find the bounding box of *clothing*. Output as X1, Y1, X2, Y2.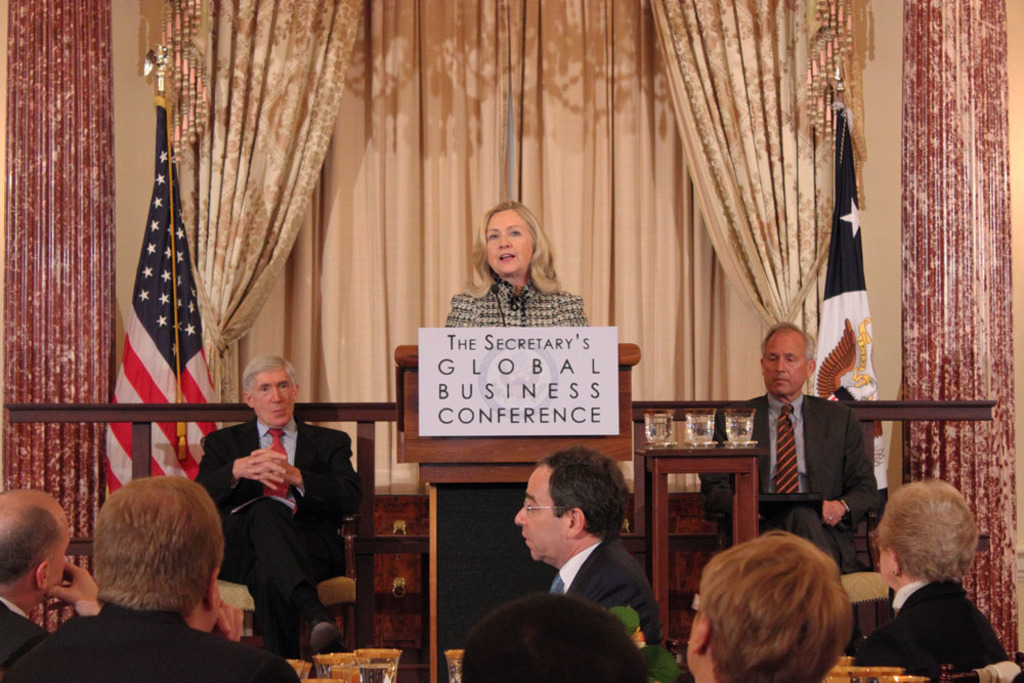
0, 608, 45, 682.
